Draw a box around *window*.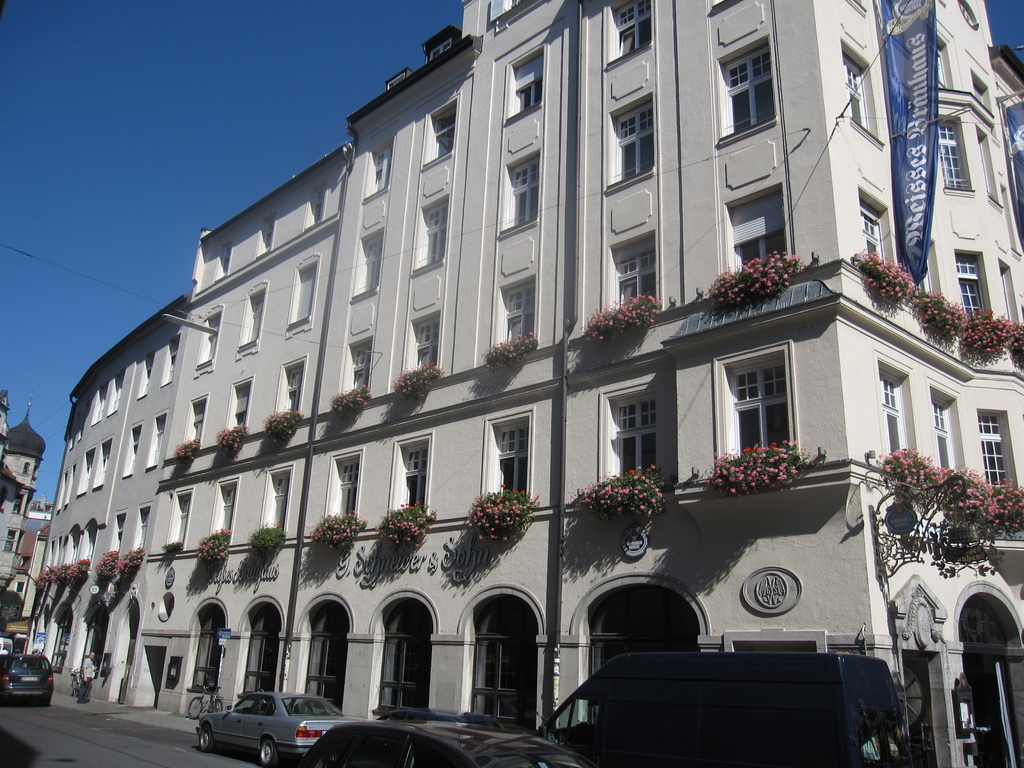
rect(410, 95, 458, 161).
